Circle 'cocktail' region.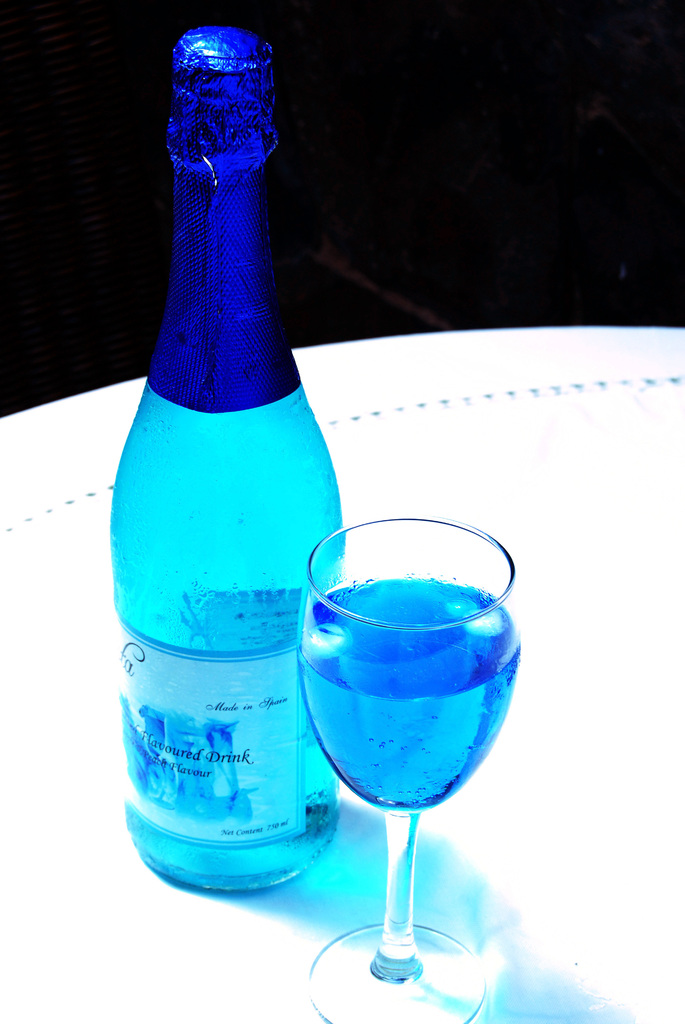
Region: [295,514,517,1023].
